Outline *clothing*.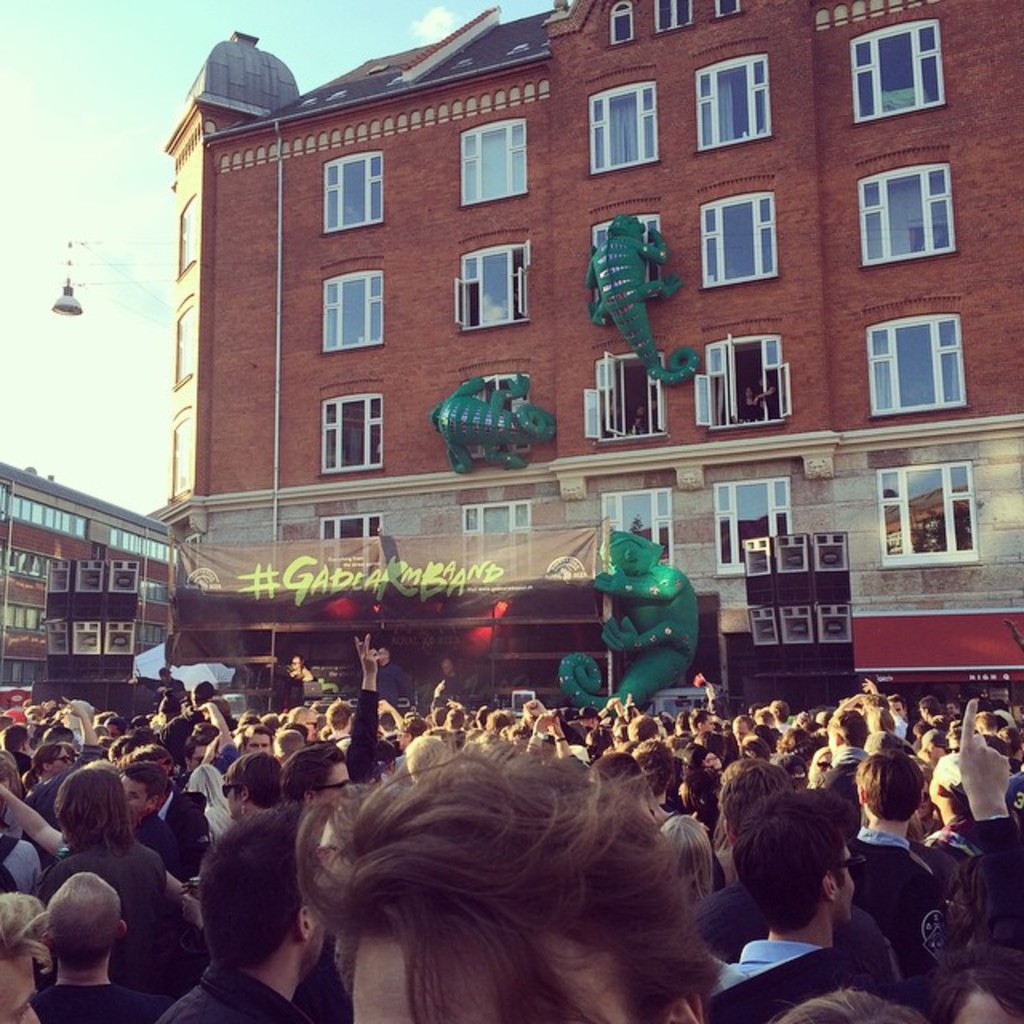
Outline: box(19, 747, 106, 830).
